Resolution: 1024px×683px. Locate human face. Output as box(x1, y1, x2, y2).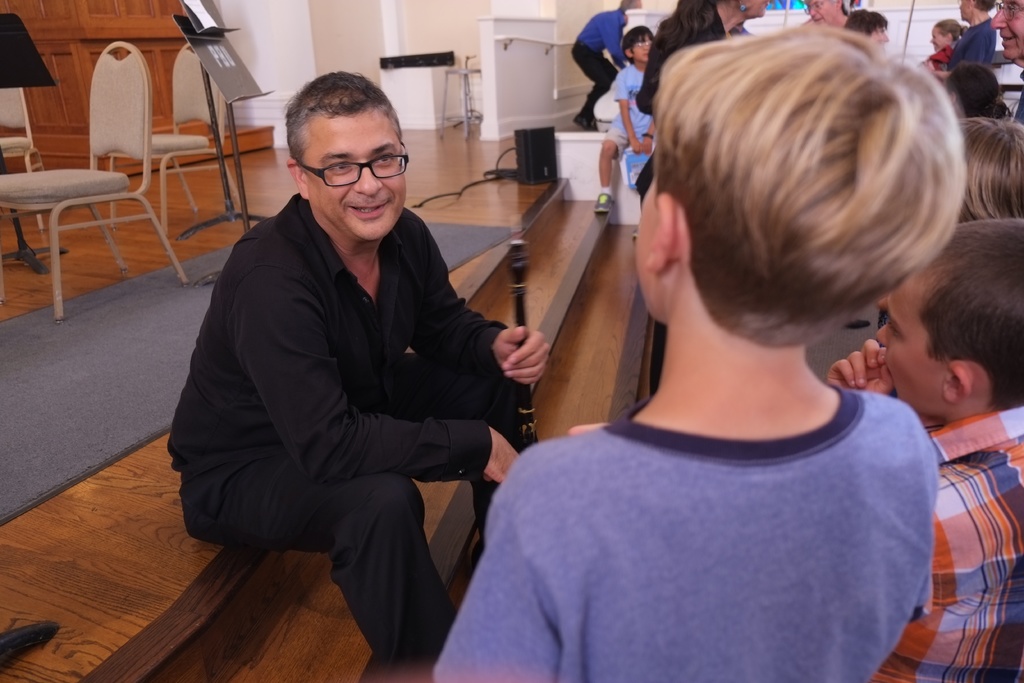
box(634, 174, 660, 320).
